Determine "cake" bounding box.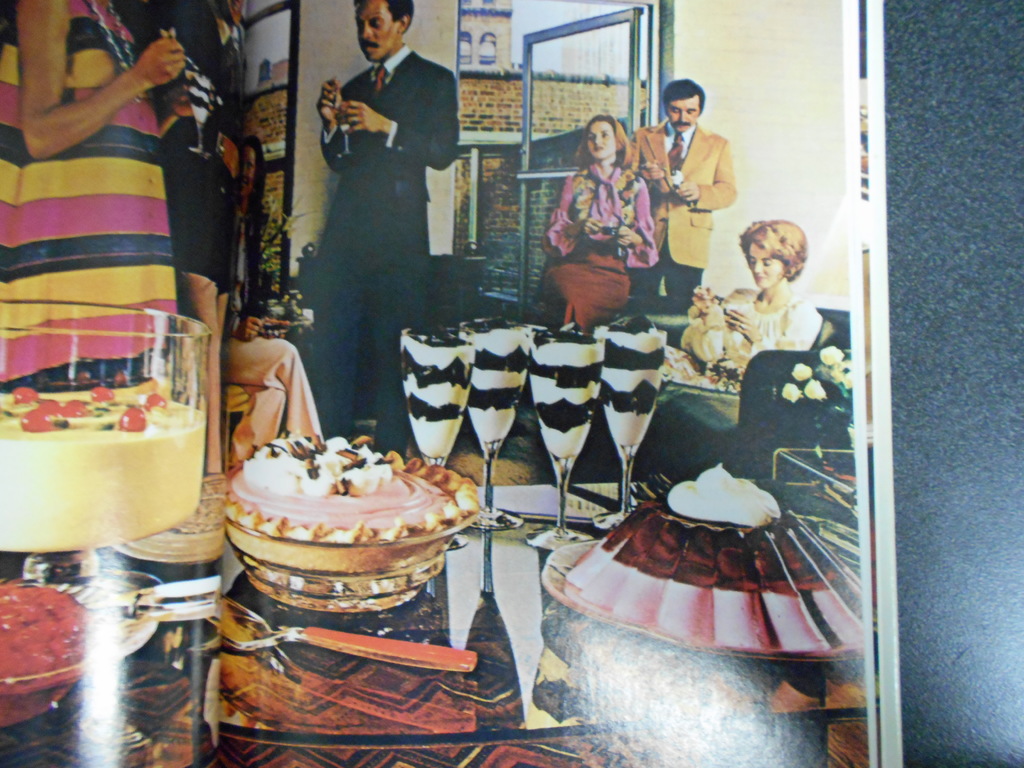
Determined: 223, 431, 491, 574.
